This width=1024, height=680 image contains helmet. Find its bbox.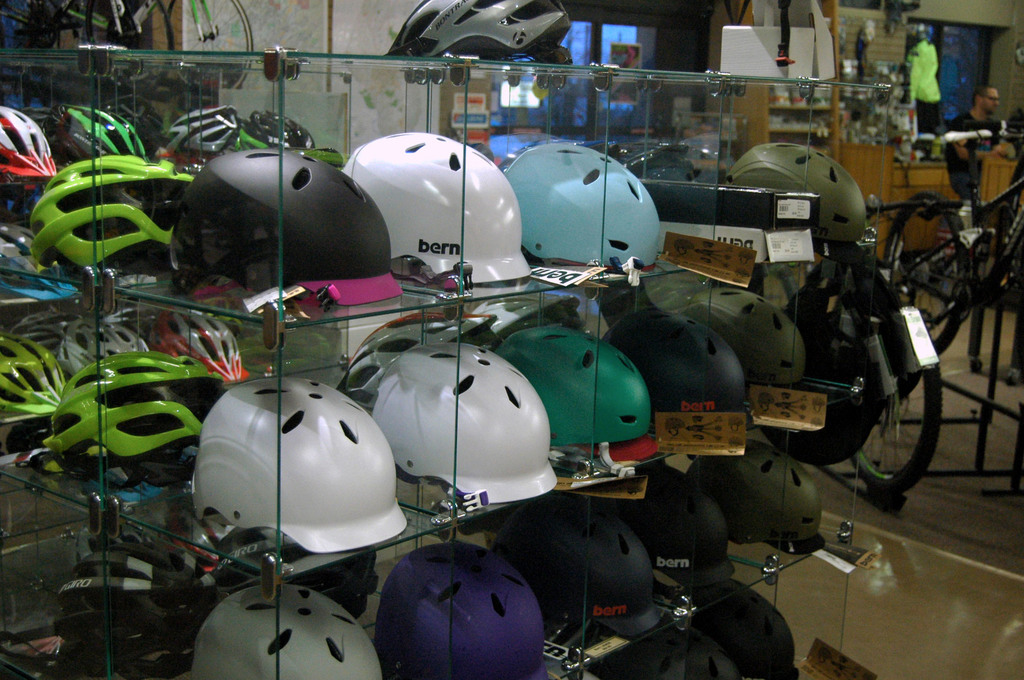
(left=192, top=376, right=406, bottom=555).
